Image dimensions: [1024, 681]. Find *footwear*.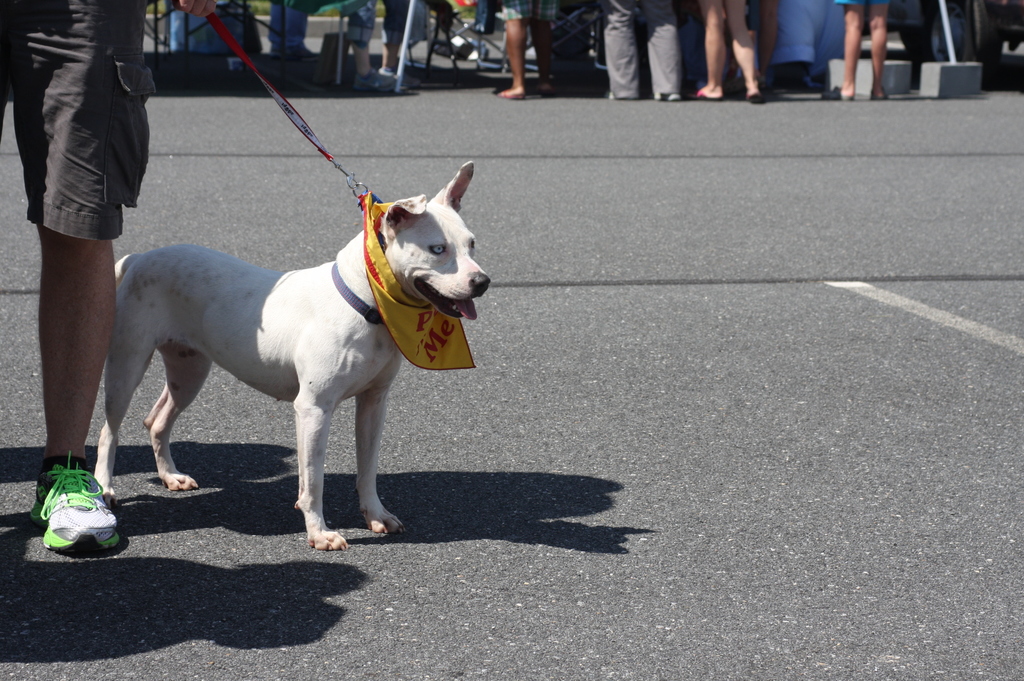
<region>378, 63, 422, 90</region>.
